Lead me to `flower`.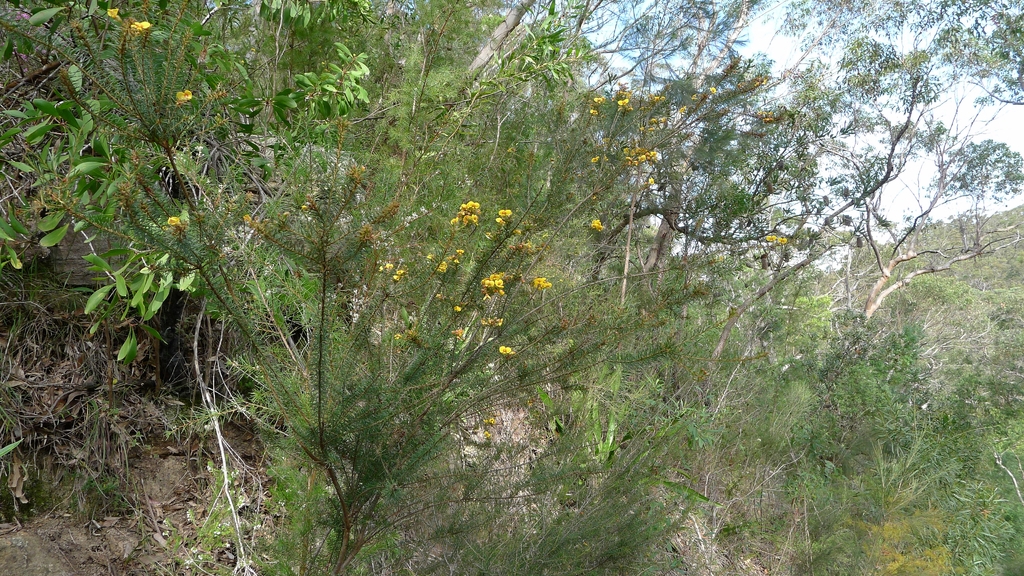
Lead to bbox=(460, 250, 464, 261).
